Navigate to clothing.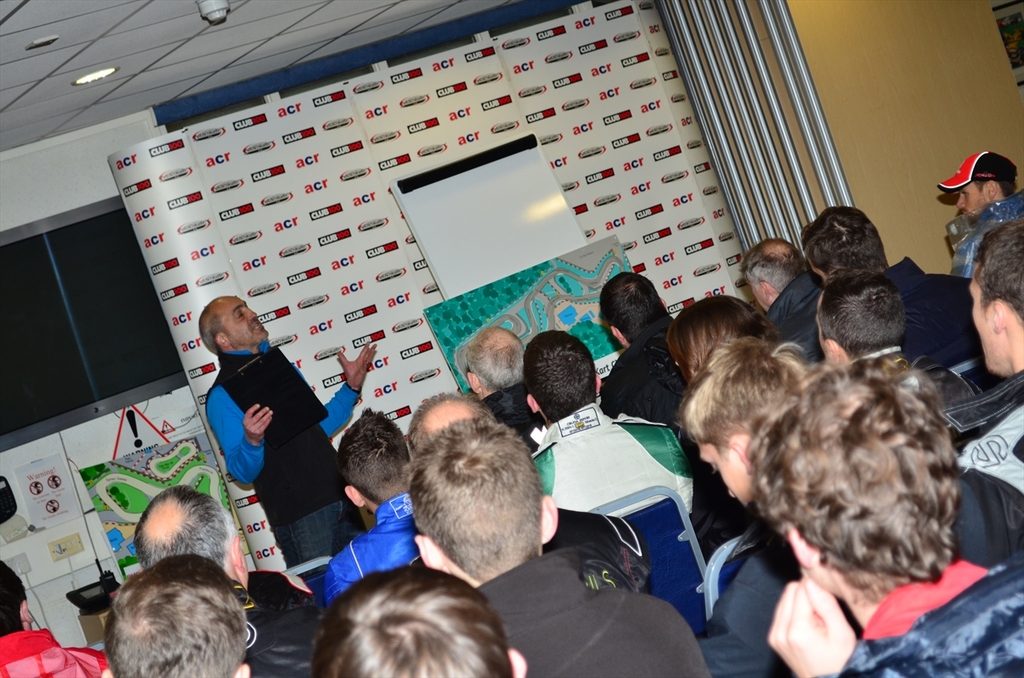
Navigation target: 693:528:792:677.
